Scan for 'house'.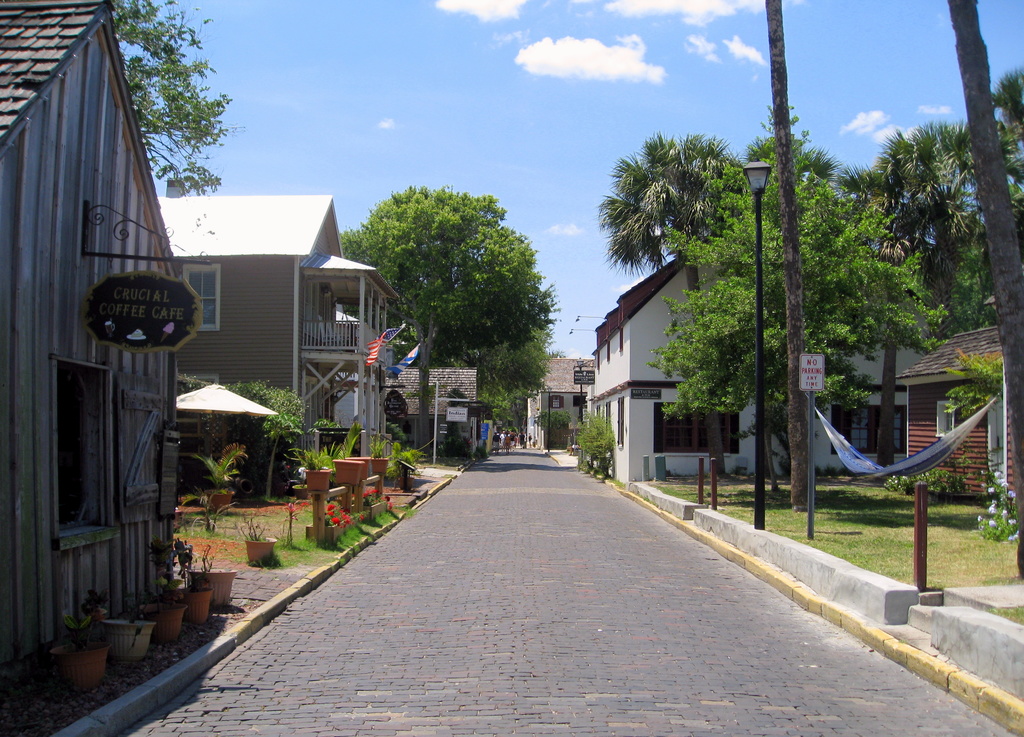
Scan result: 576, 255, 939, 485.
